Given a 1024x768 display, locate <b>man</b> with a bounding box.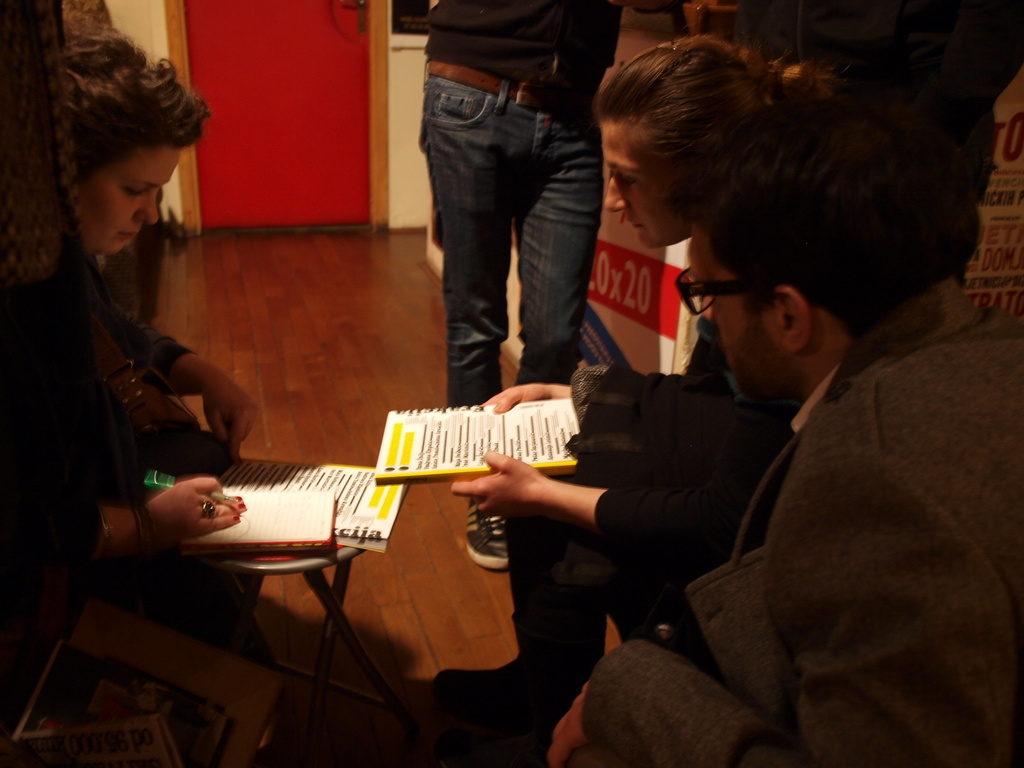
Located: x1=435, y1=19, x2=851, y2=746.
